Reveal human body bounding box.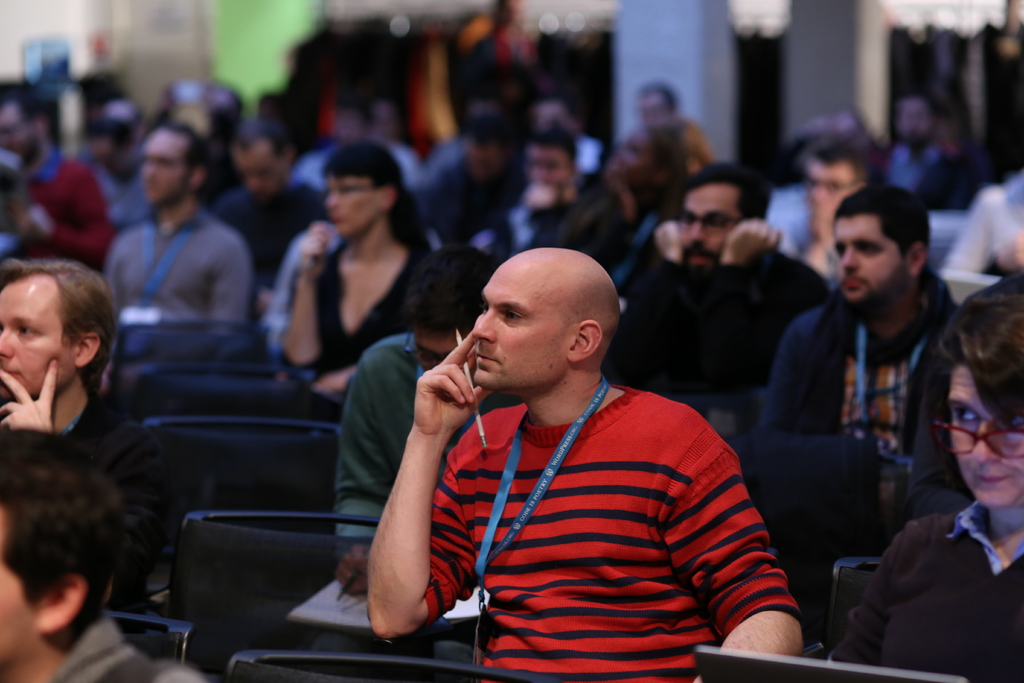
Revealed: [left=766, top=122, right=813, bottom=262].
